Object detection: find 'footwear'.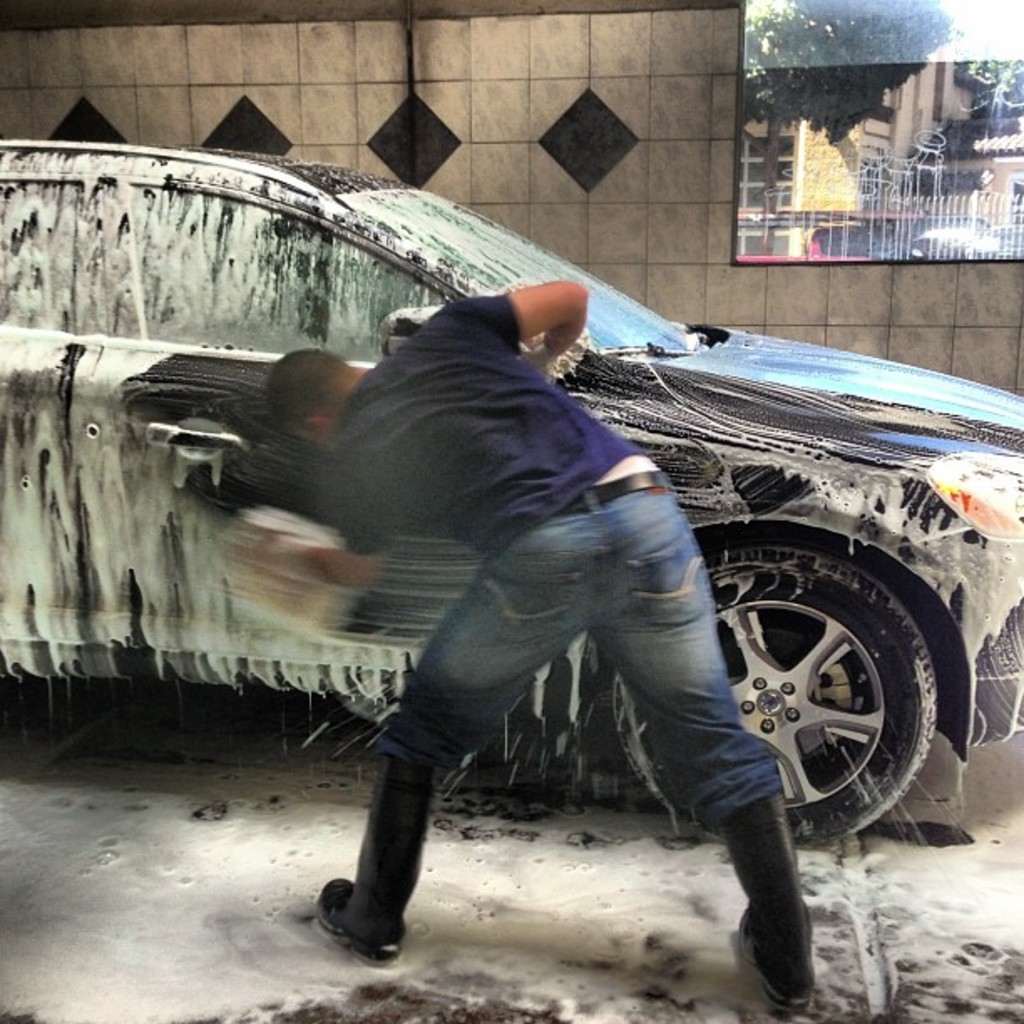
BBox(733, 909, 815, 1014).
